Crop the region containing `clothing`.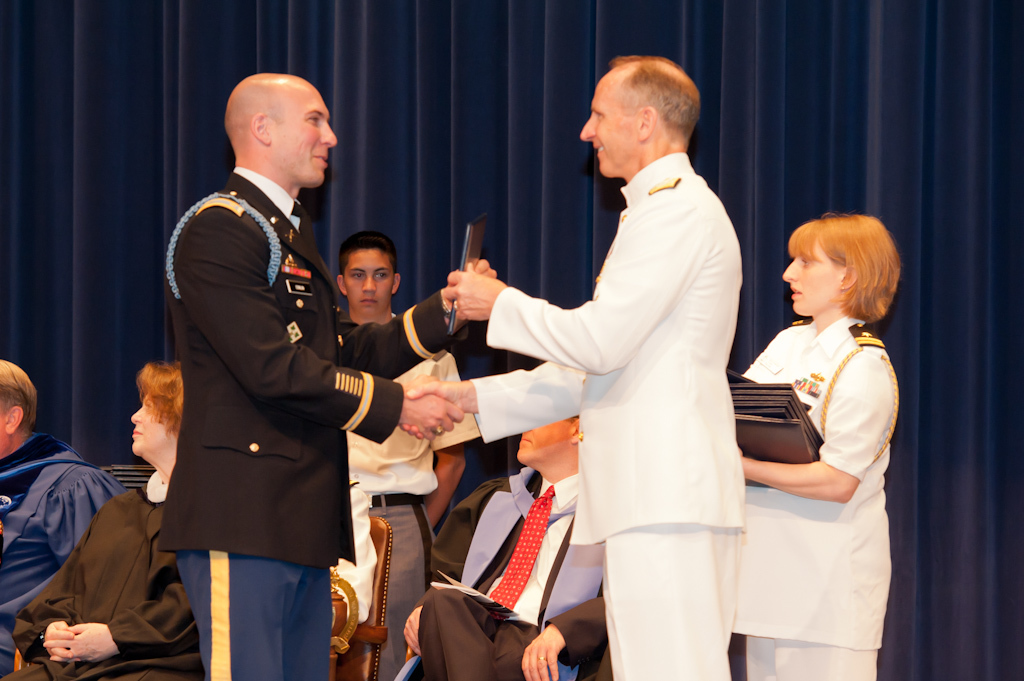
Crop region: 495/108/772/664.
